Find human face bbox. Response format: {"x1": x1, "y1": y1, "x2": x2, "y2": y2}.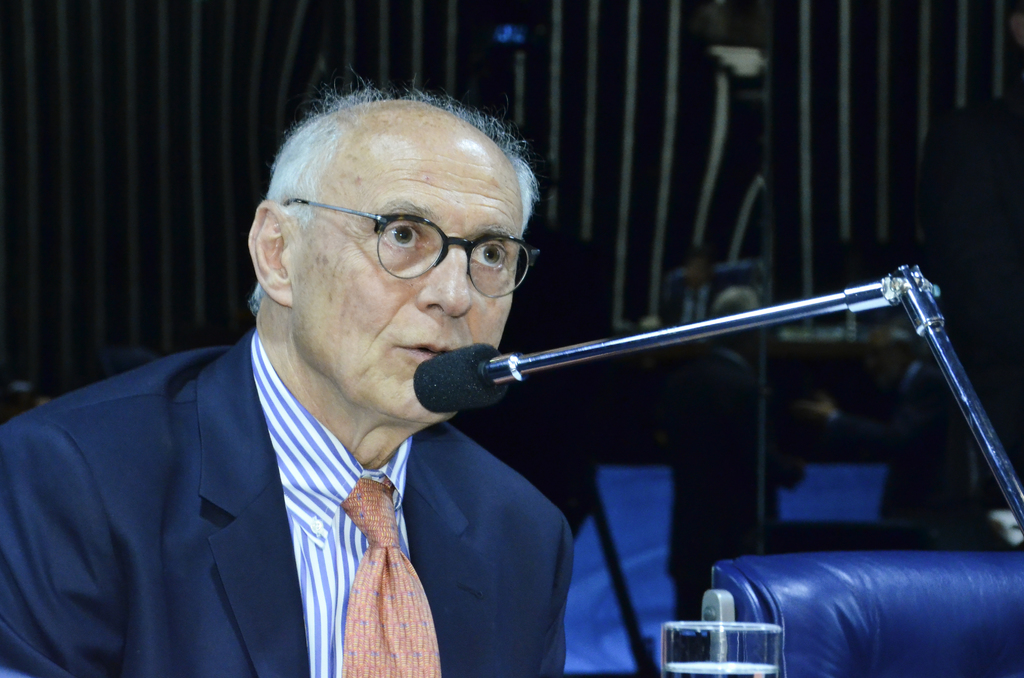
{"x1": 292, "y1": 137, "x2": 524, "y2": 423}.
